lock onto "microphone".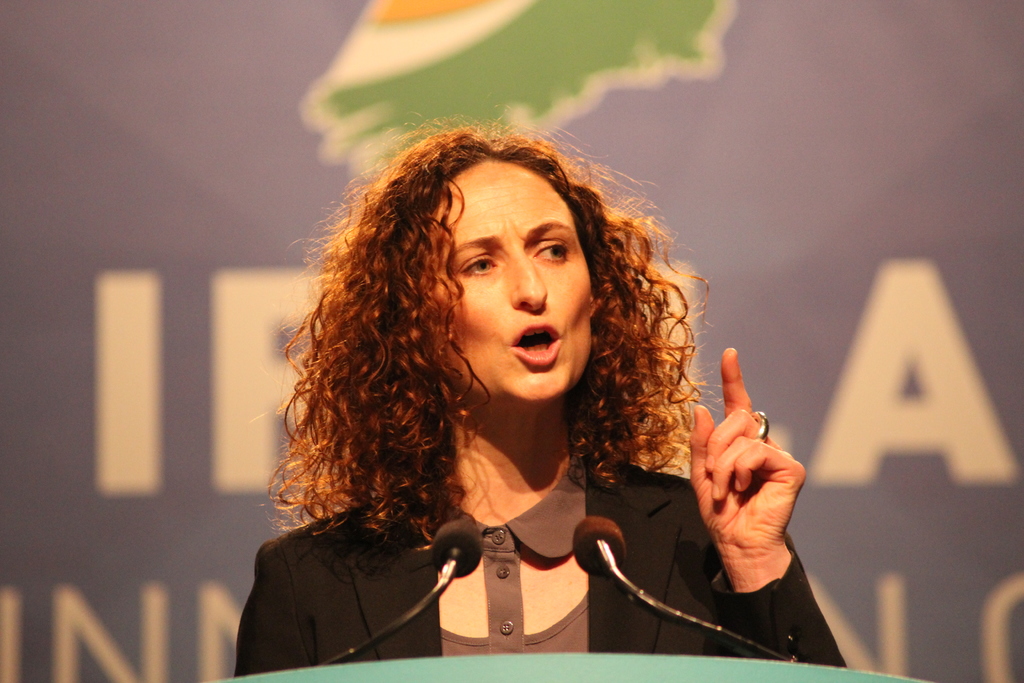
Locked: 312 511 492 661.
